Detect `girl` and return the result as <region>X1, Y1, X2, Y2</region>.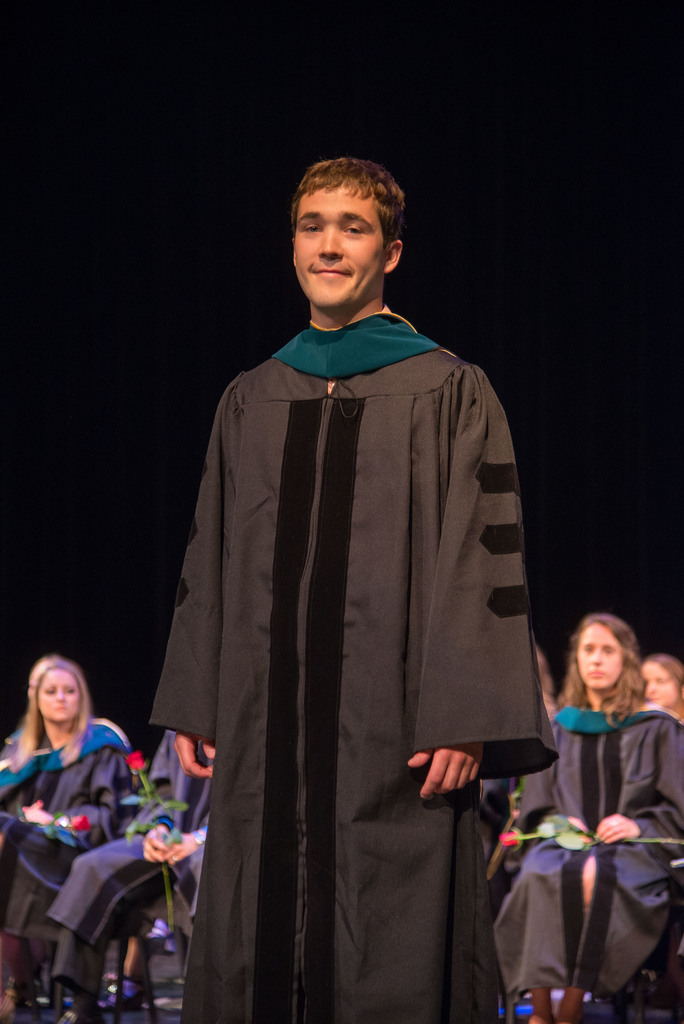
<region>640, 653, 683, 720</region>.
